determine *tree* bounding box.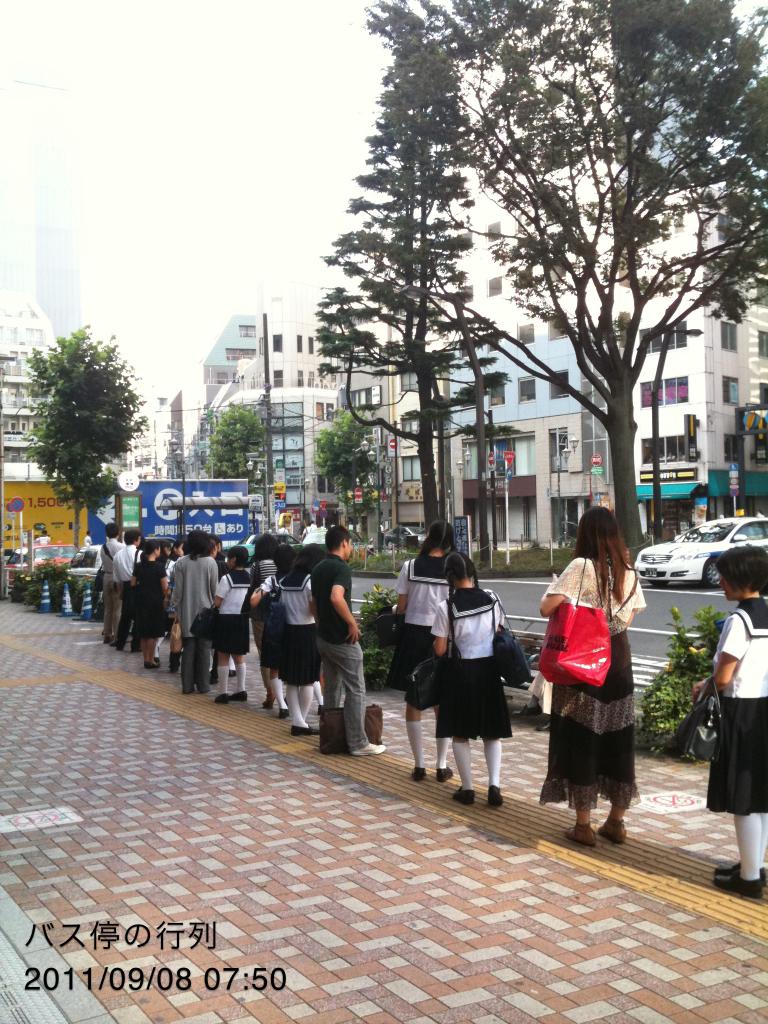
Determined: crop(312, 403, 389, 541).
